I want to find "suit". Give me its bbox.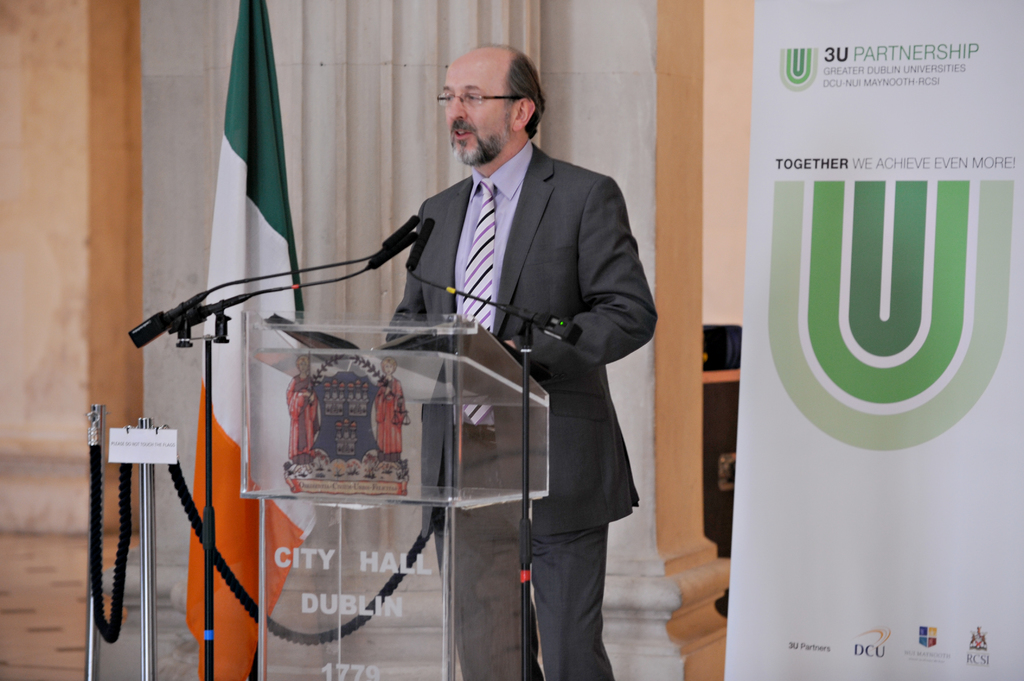
(394, 45, 654, 662).
